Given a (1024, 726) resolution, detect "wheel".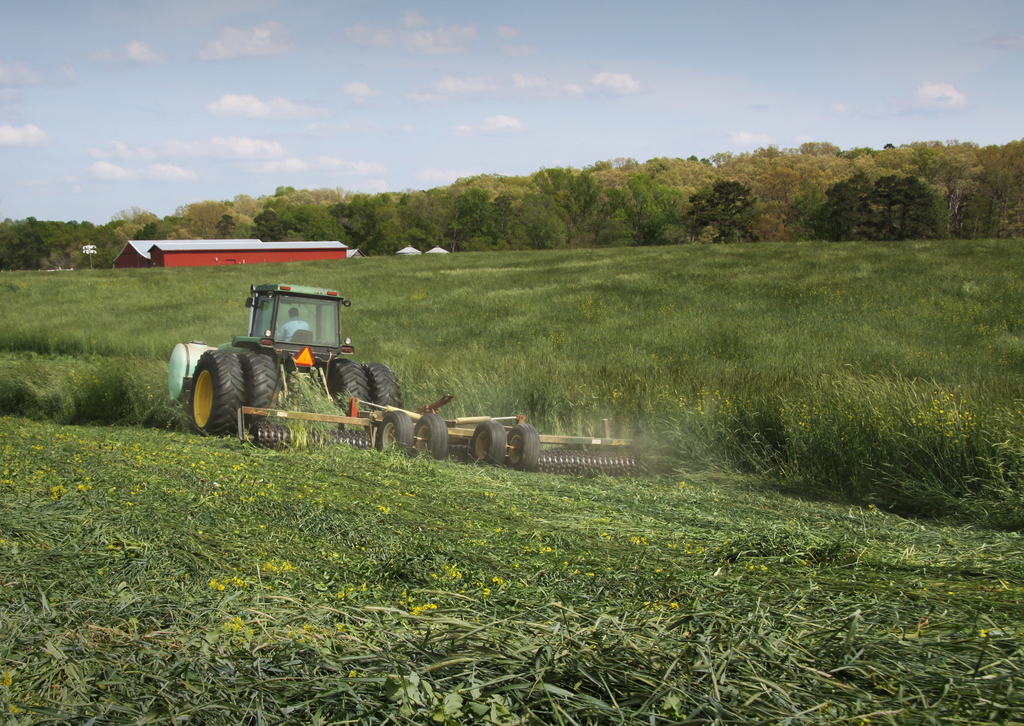
x1=412 y1=411 x2=450 y2=458.
